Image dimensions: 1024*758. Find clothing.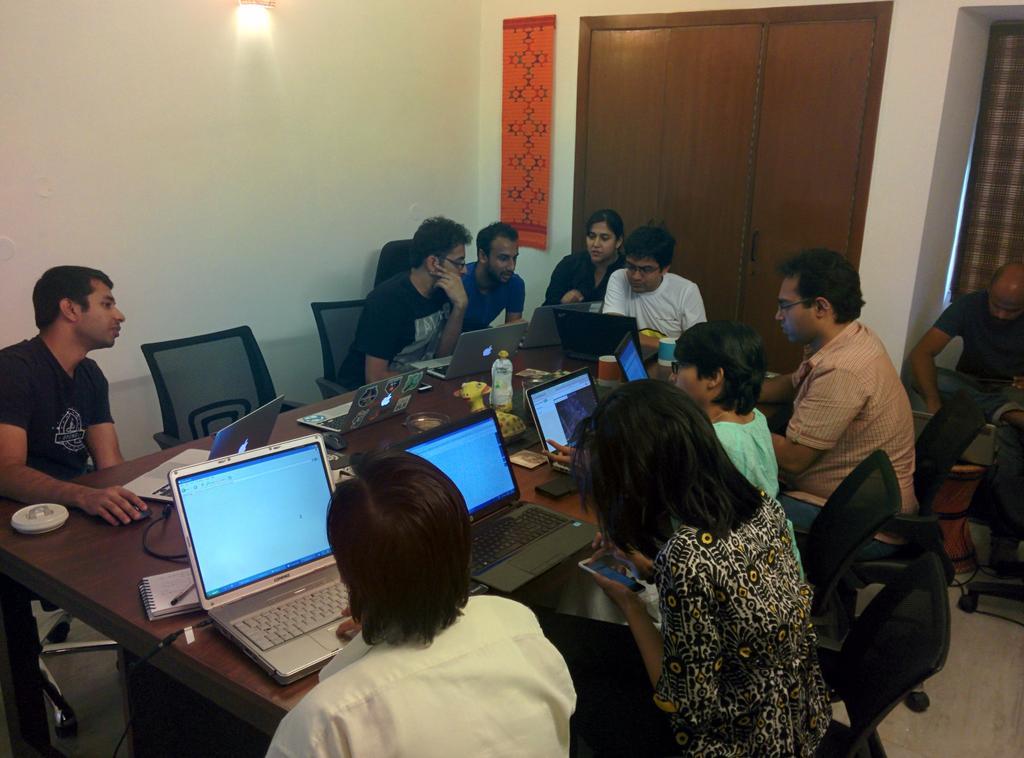
778,319,916,559.
